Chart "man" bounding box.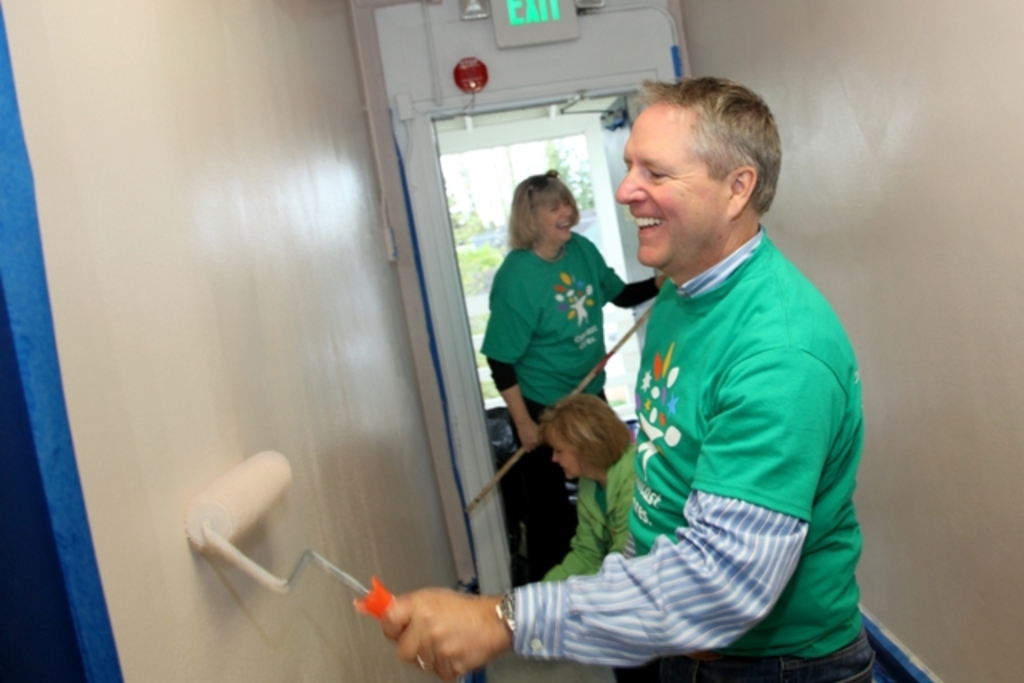
Charted: [x1=418, y1=128, x2=904, y2=662].
